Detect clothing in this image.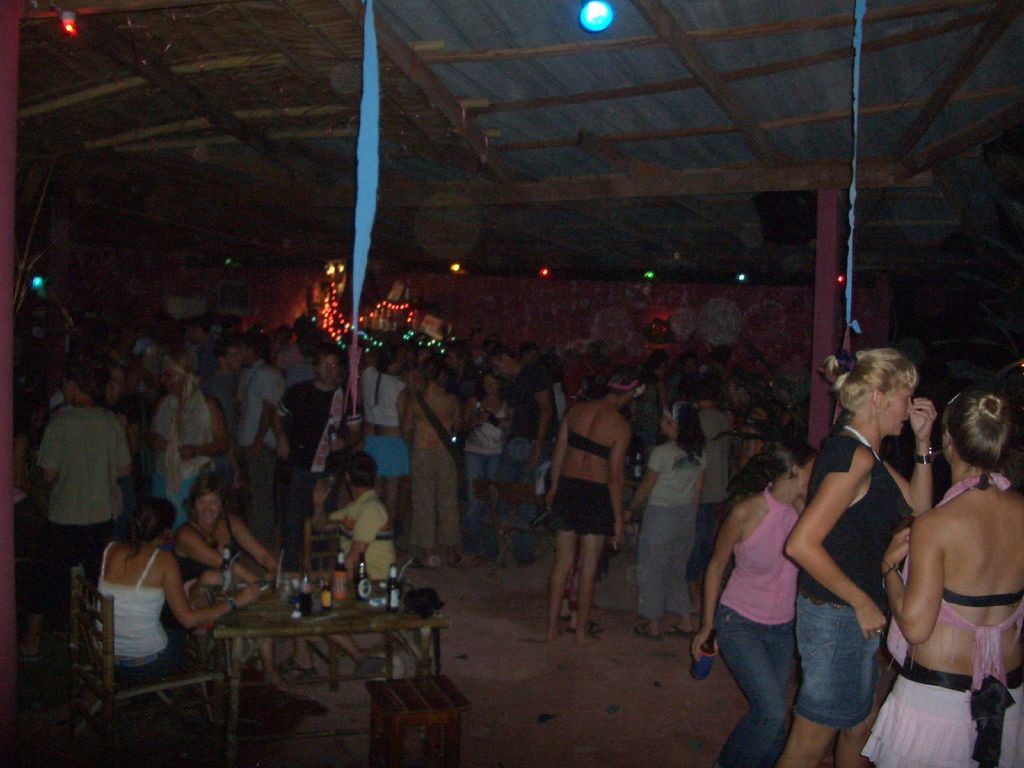
Detection: (left=544, top=433, right=625, bottom=552).
